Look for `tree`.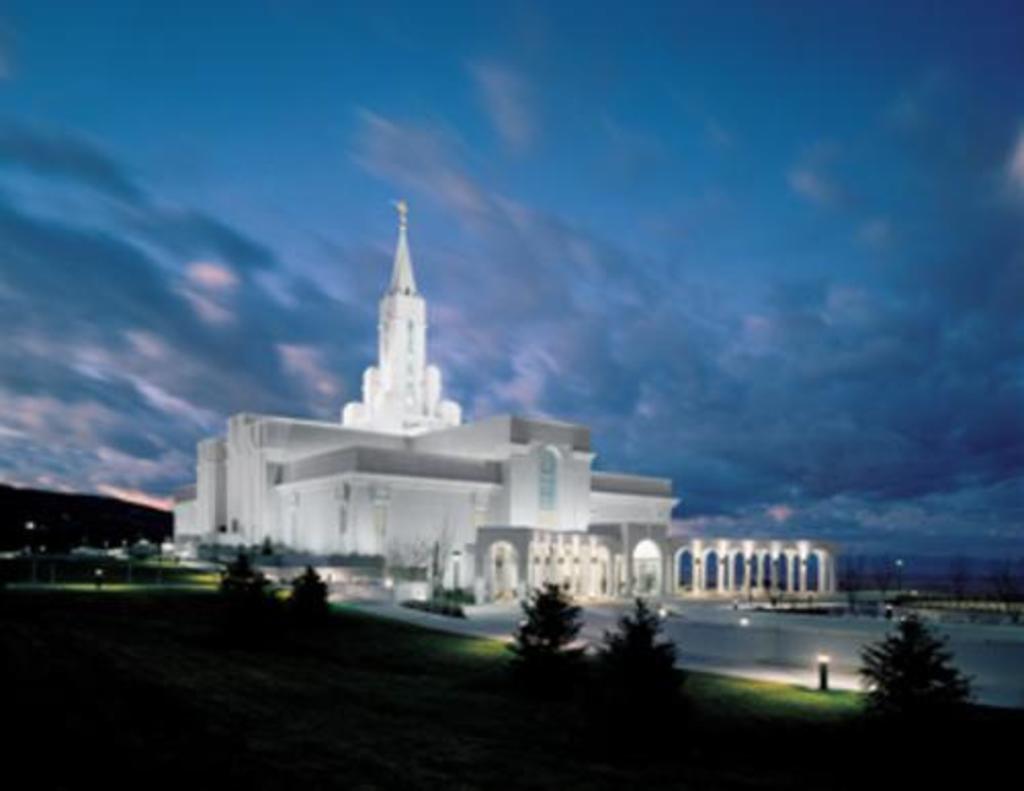
Found: locate(221, 547, 281, 615).
